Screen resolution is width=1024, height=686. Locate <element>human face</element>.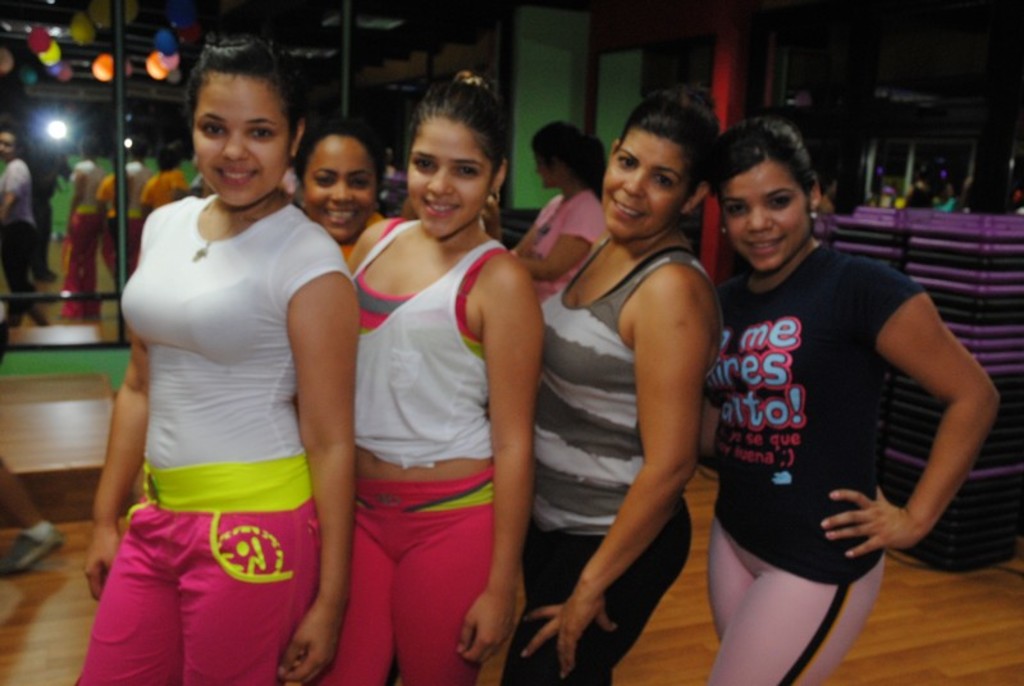
left=195, top=73, right=293, bottom=206.
